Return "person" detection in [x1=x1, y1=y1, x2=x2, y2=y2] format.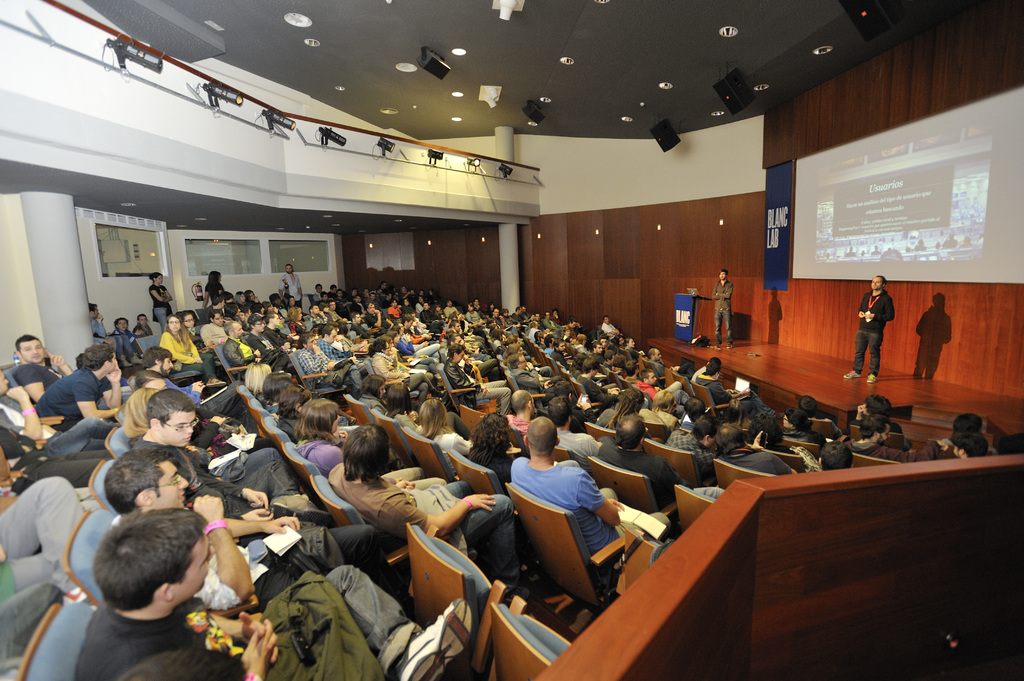
[x1=781, y1=405, x2=822, y2=448].
